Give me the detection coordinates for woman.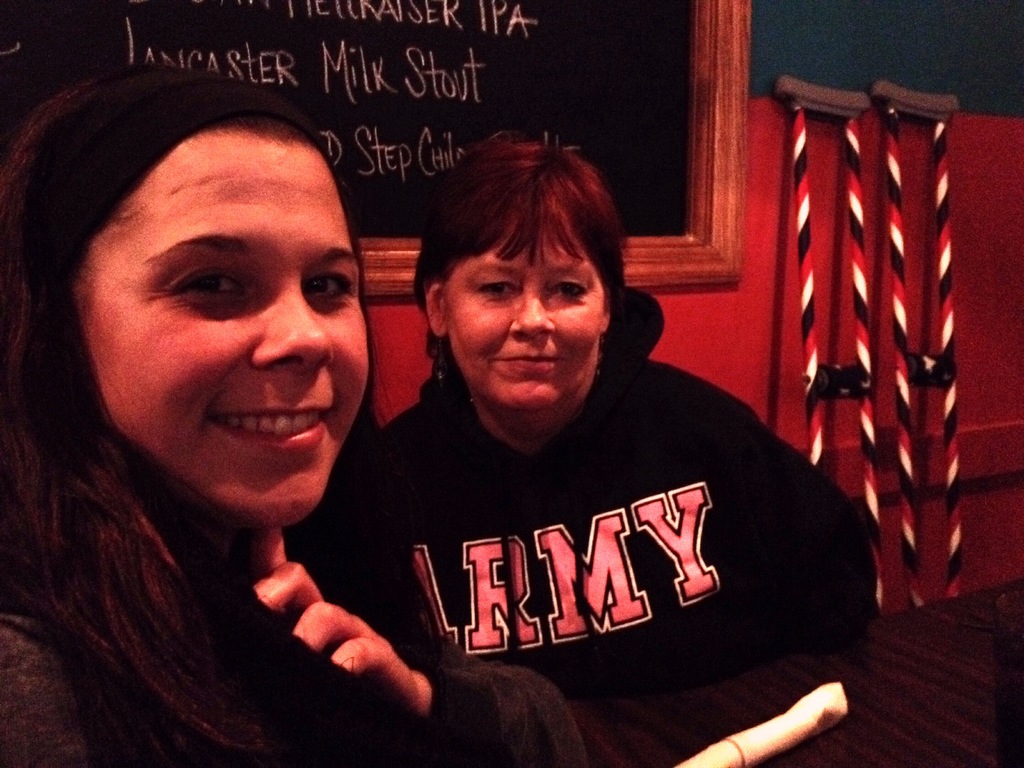
select_region(0, 72, 612, 767).
